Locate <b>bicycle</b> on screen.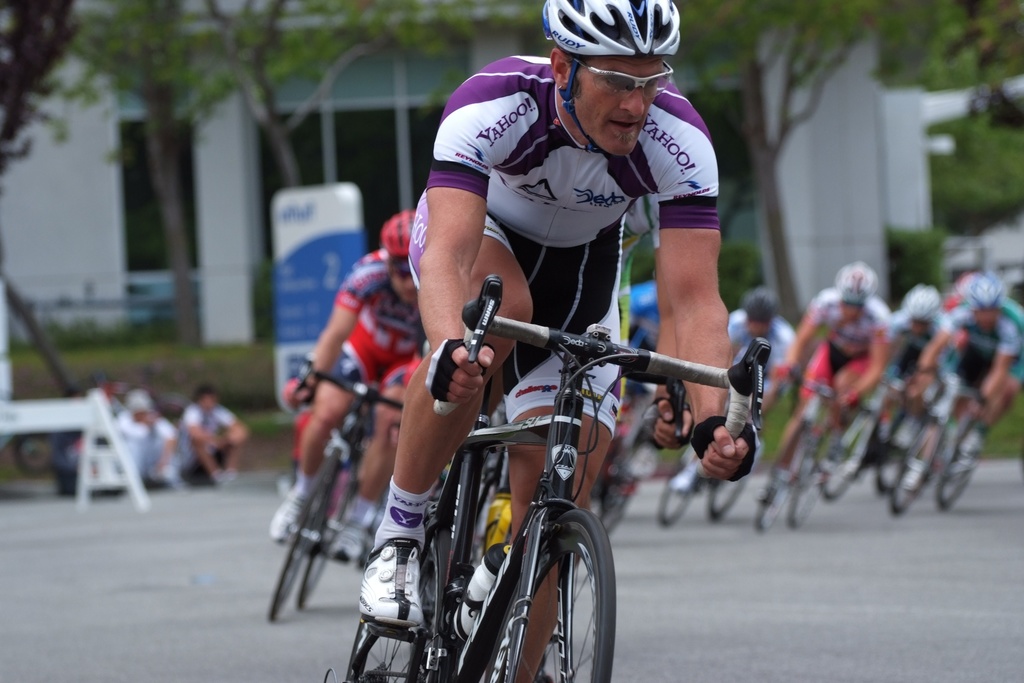
On screen at 753,363,829,536.
